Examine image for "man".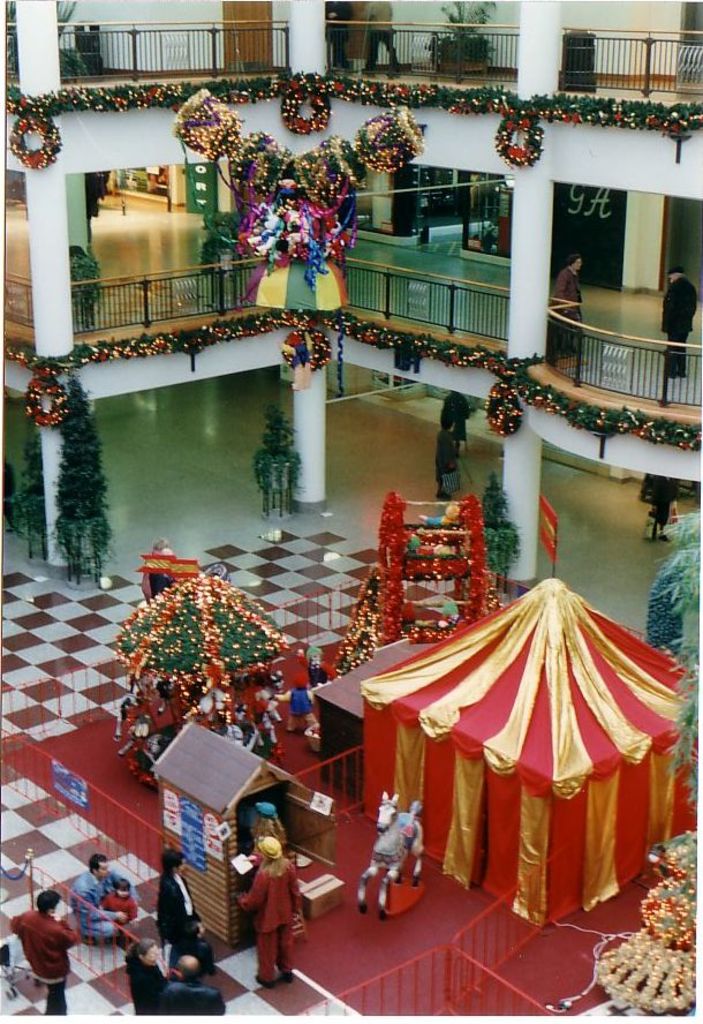
Examination result: x1=232 y1=834 x2=308 y2=987.
